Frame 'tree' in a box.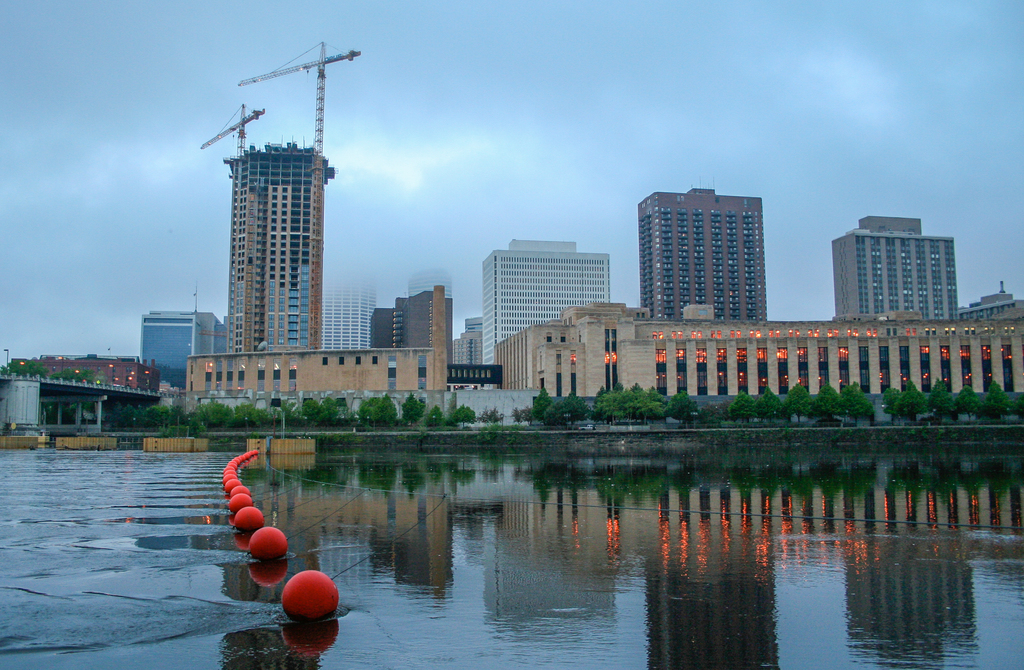
<bbox>981, 372, 1014, 422</bbox>.
